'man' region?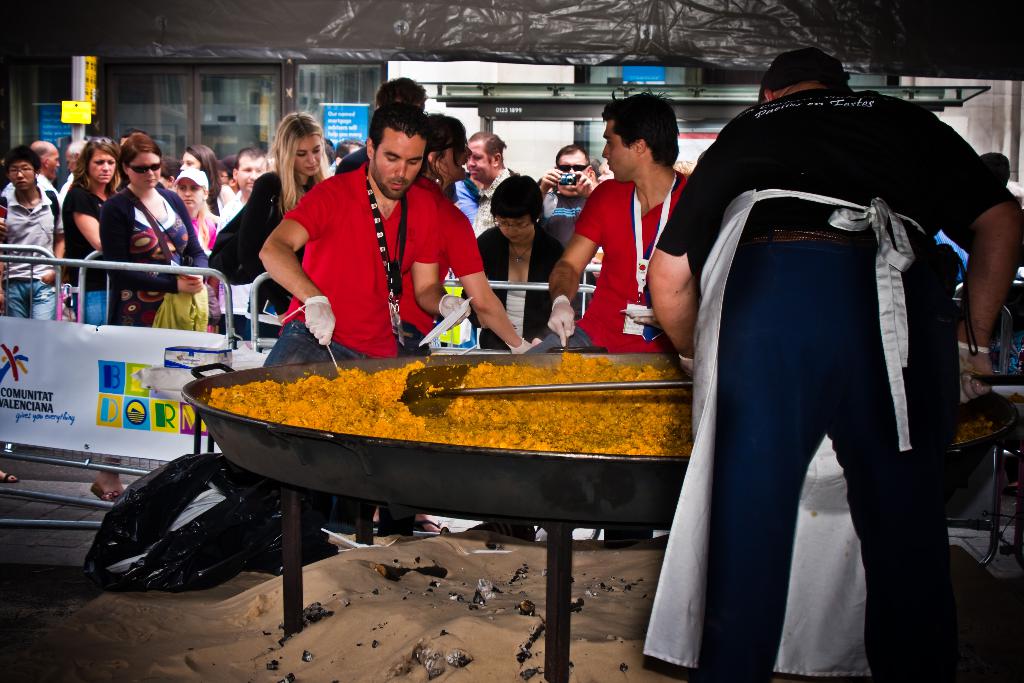
BBox(625, 37, 989, 668)
